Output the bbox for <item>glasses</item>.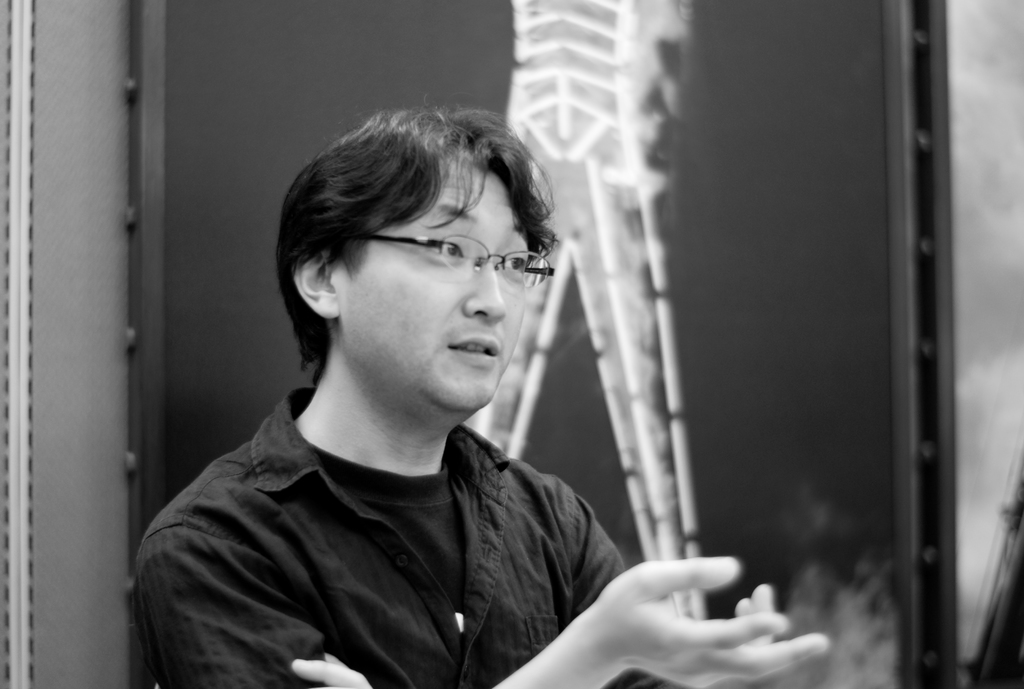
356, 235, 552, 291.
